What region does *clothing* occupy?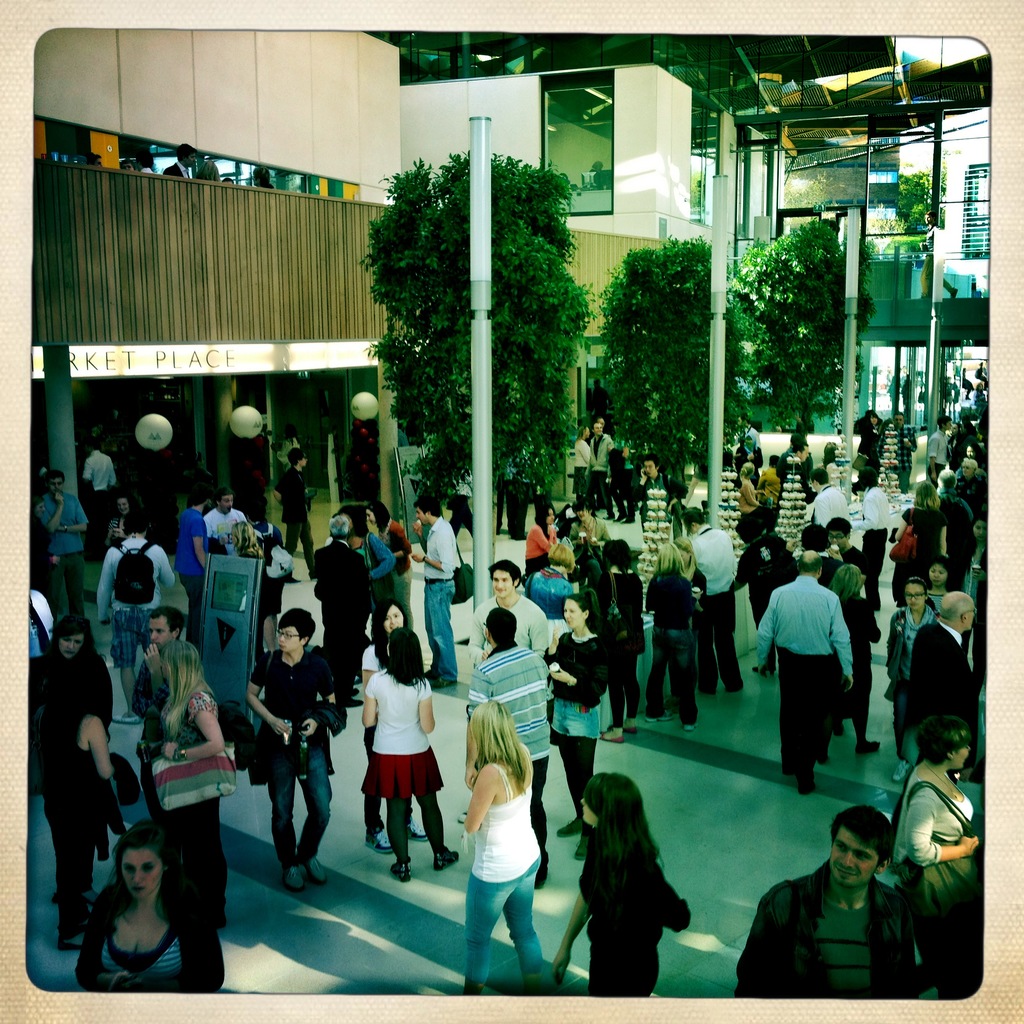
(12,581,50,673).
